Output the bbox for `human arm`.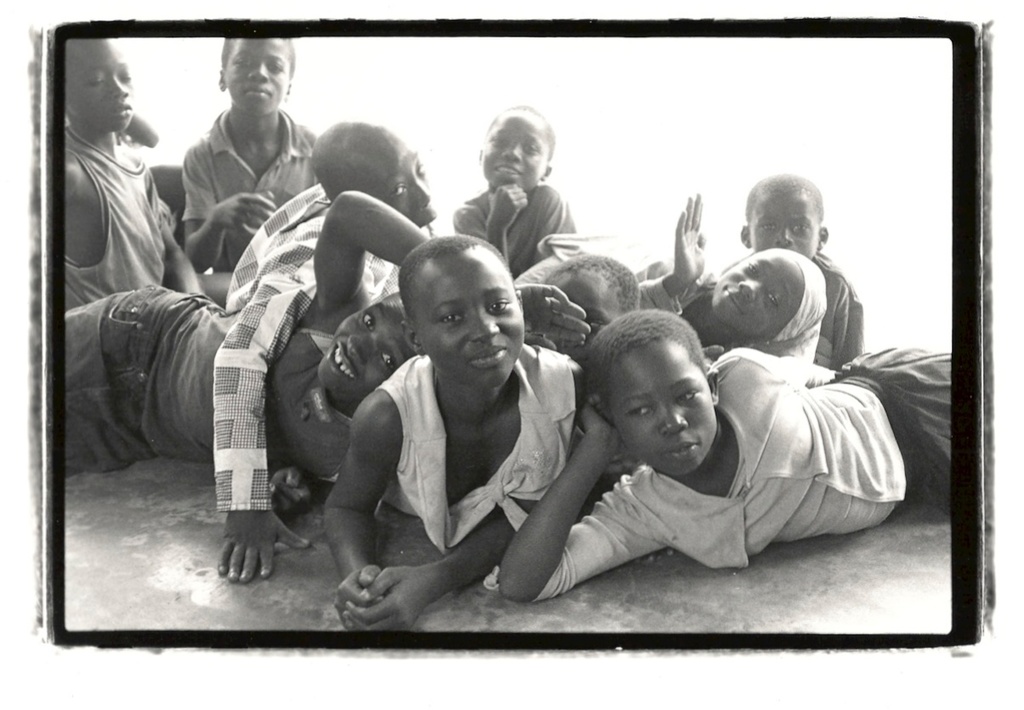
x1=308, y1=190, x2=589, y2=355.
